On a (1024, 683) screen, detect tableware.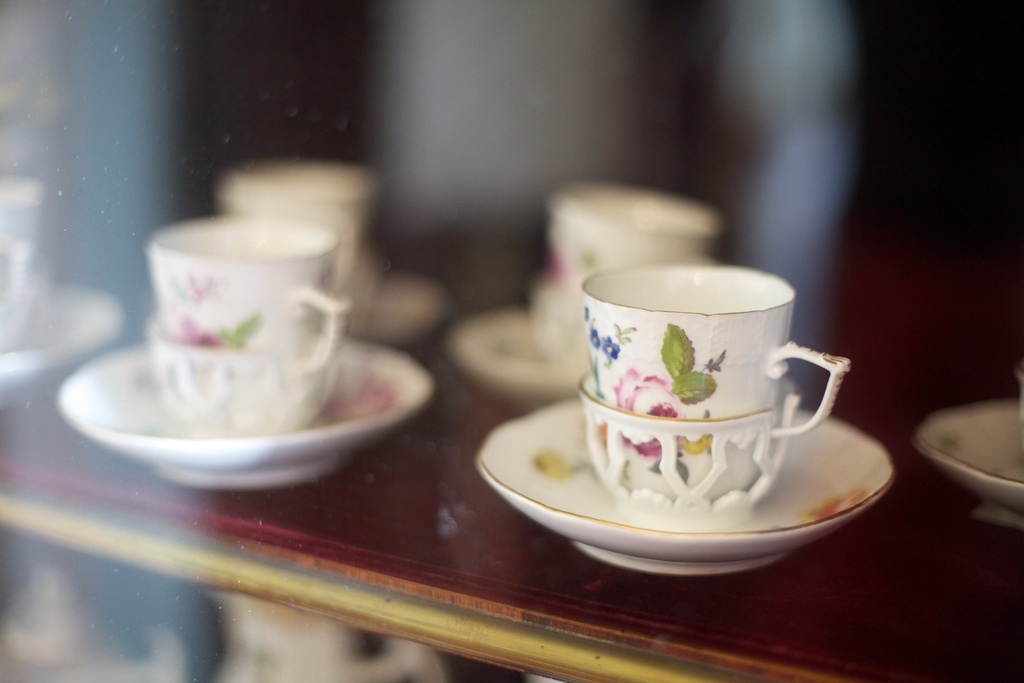
pyautogui.locateOnScreen(144, 215, 351, 437).
